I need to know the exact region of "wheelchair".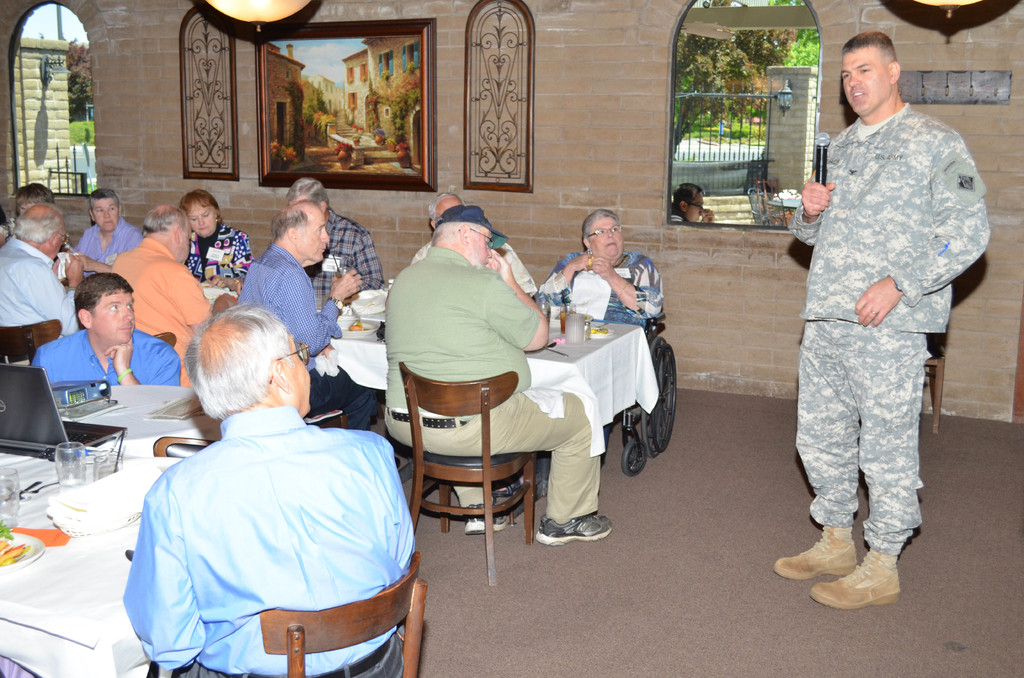
Region: select_region(621, 316, 680, 474).
